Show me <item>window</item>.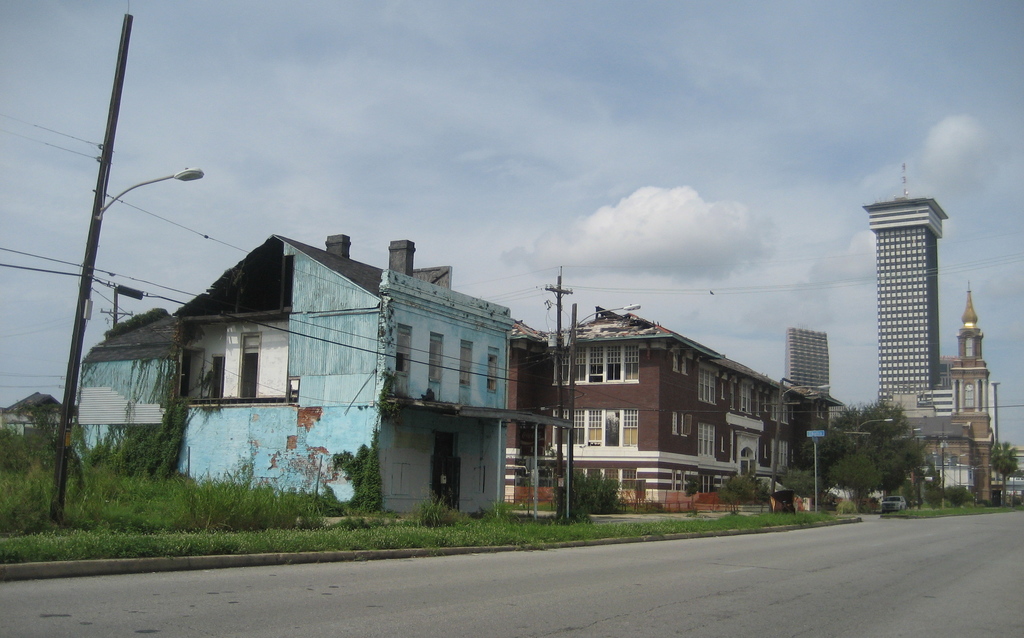
<item>window</item> is here: rect(625, 347, 637, 384).
